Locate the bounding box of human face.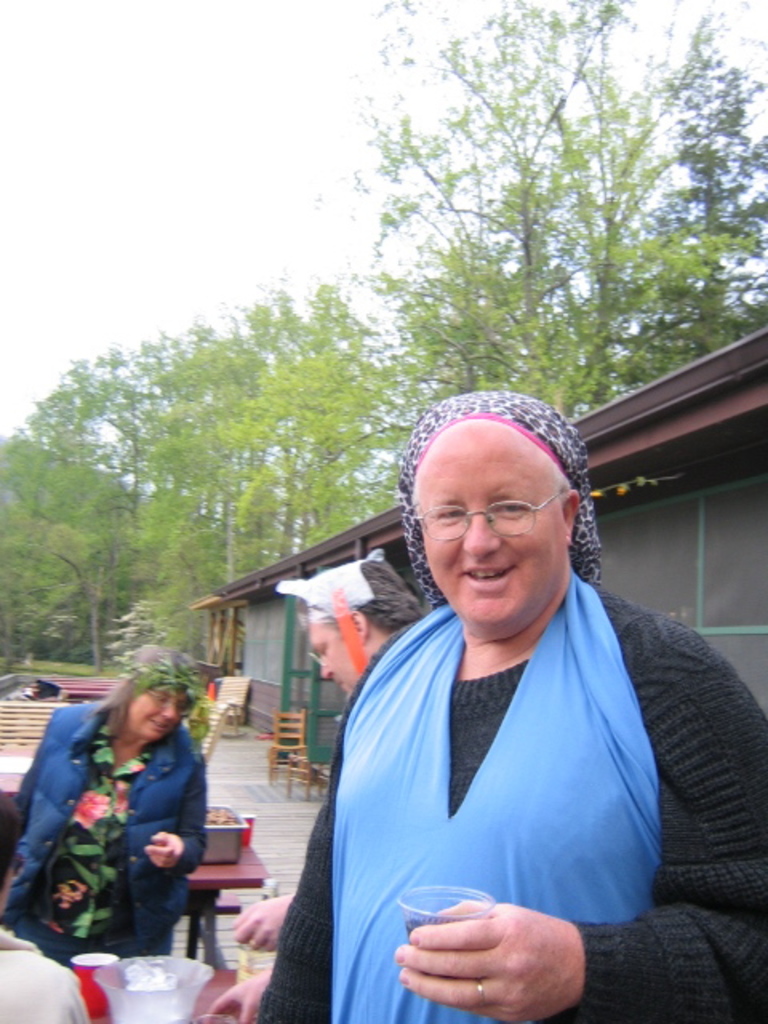
Bounding box: region(133, 683, 178, 738).
